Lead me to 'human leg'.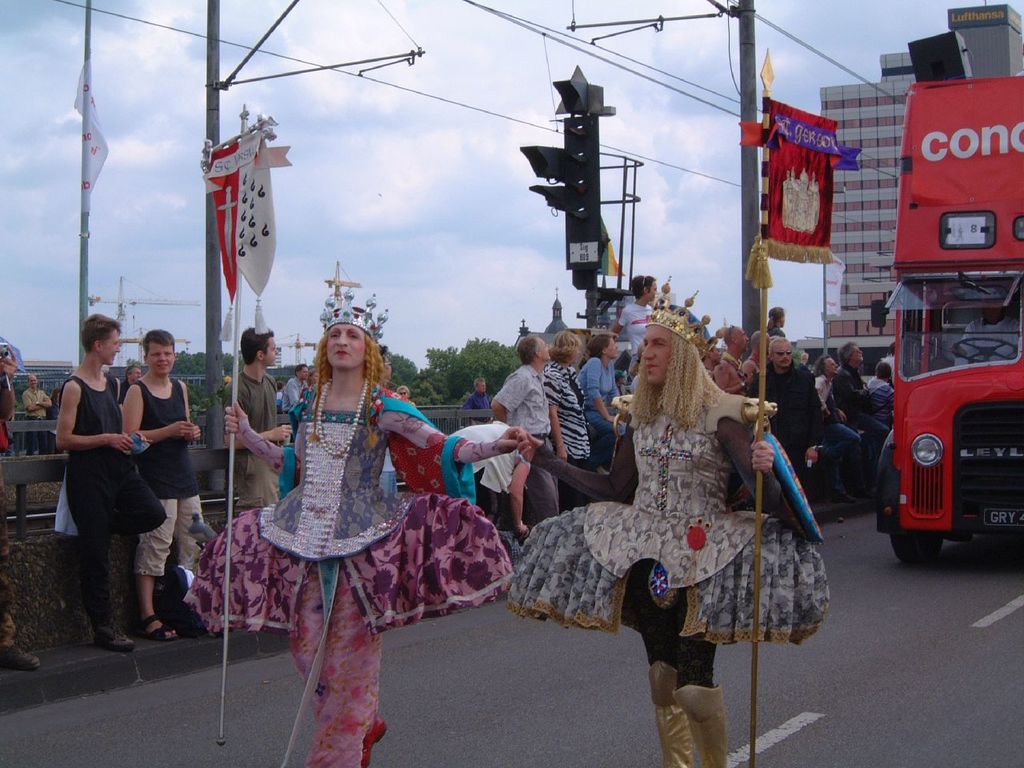
Lead to {"x1": 678, "y1": 602, "x2": 719, "y2": 764}.
